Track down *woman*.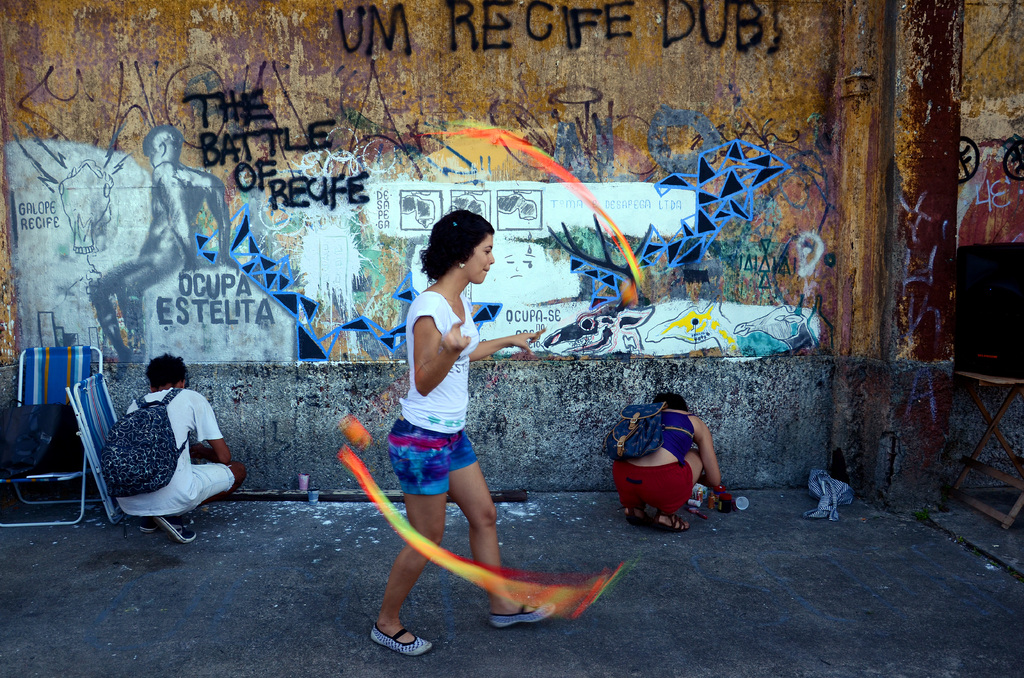
Tracked to crop(356, 202, 545, 647).
